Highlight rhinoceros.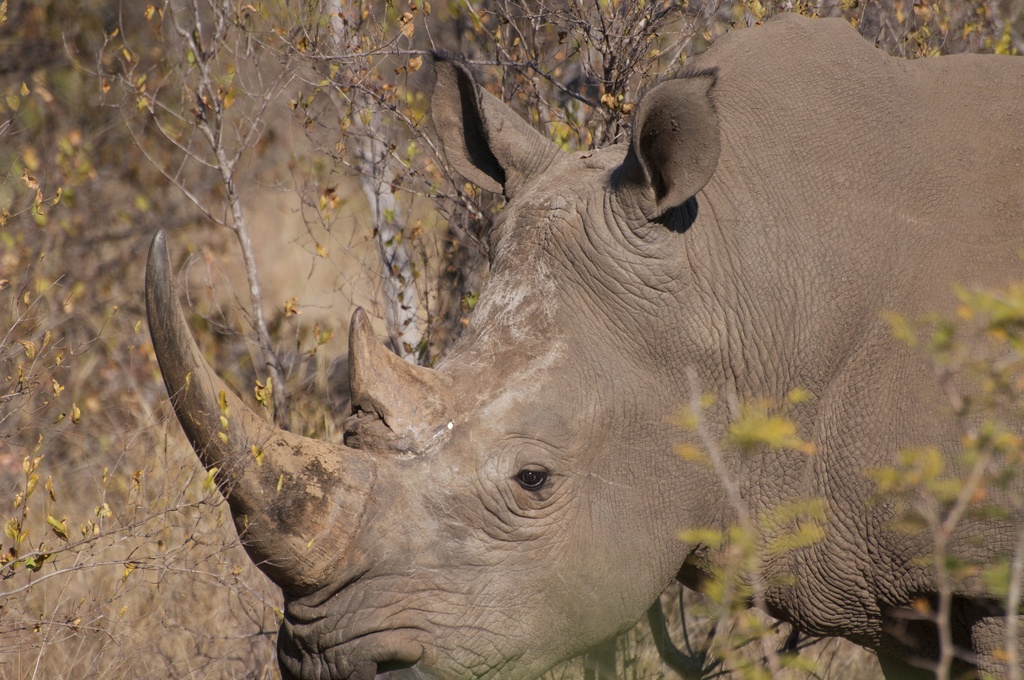
Highlighted region: left=145, top=9, right=1023, bottom=679.
